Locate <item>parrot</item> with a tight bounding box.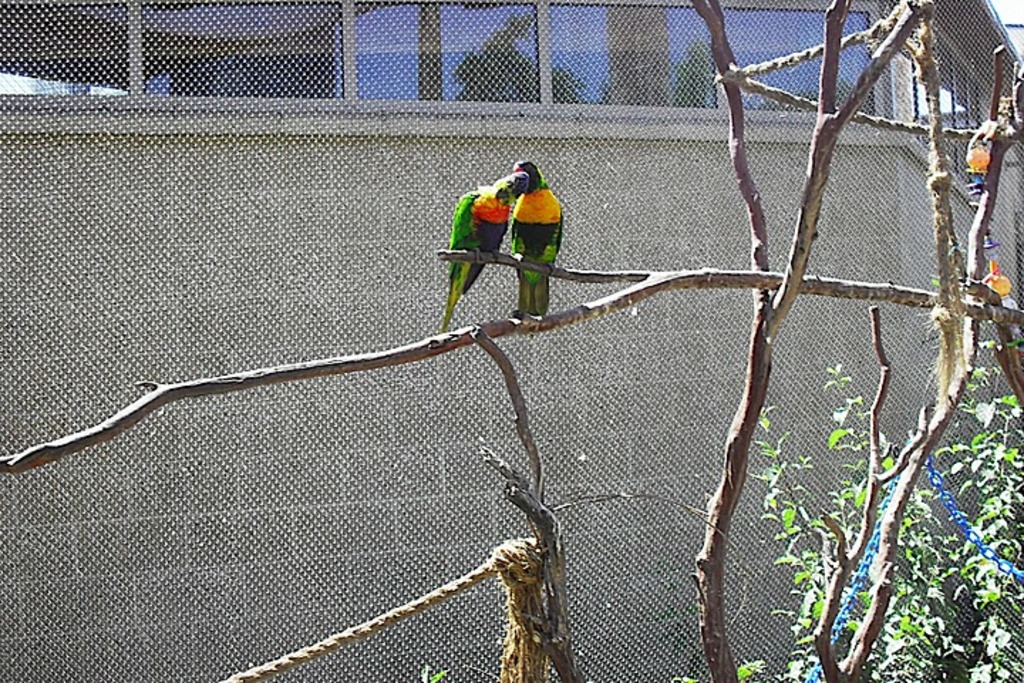
x1=511, y1=158, x2=563, y2=317.
